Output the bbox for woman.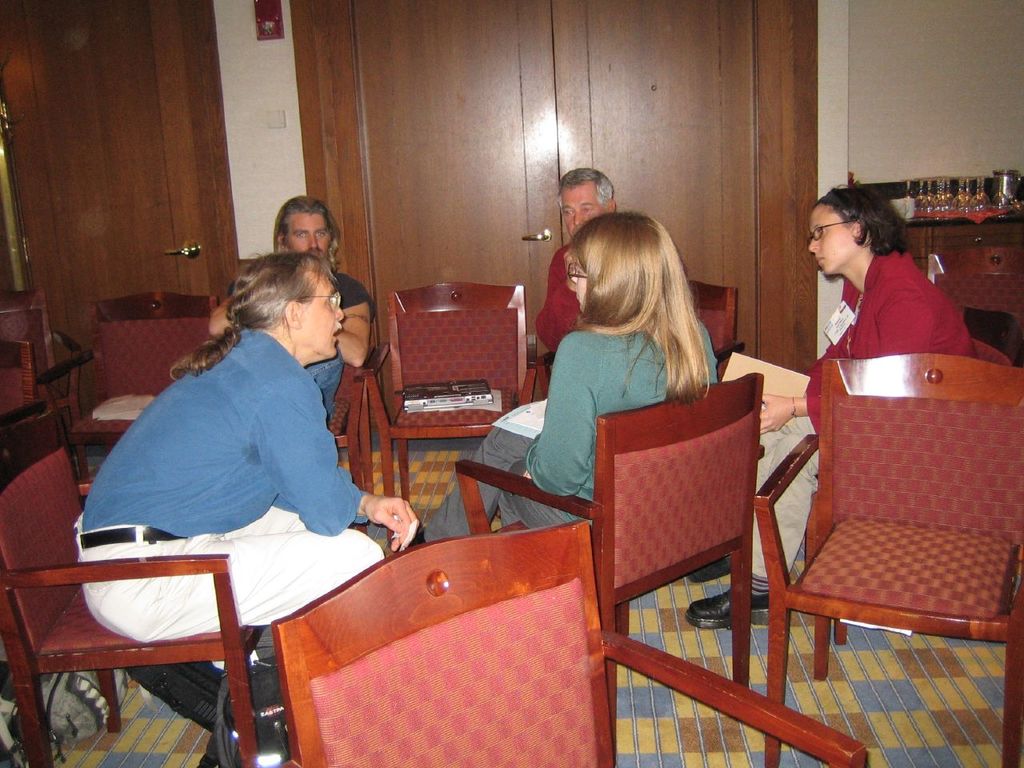
(x1=685, y1=179, x2=978, y2=629).
